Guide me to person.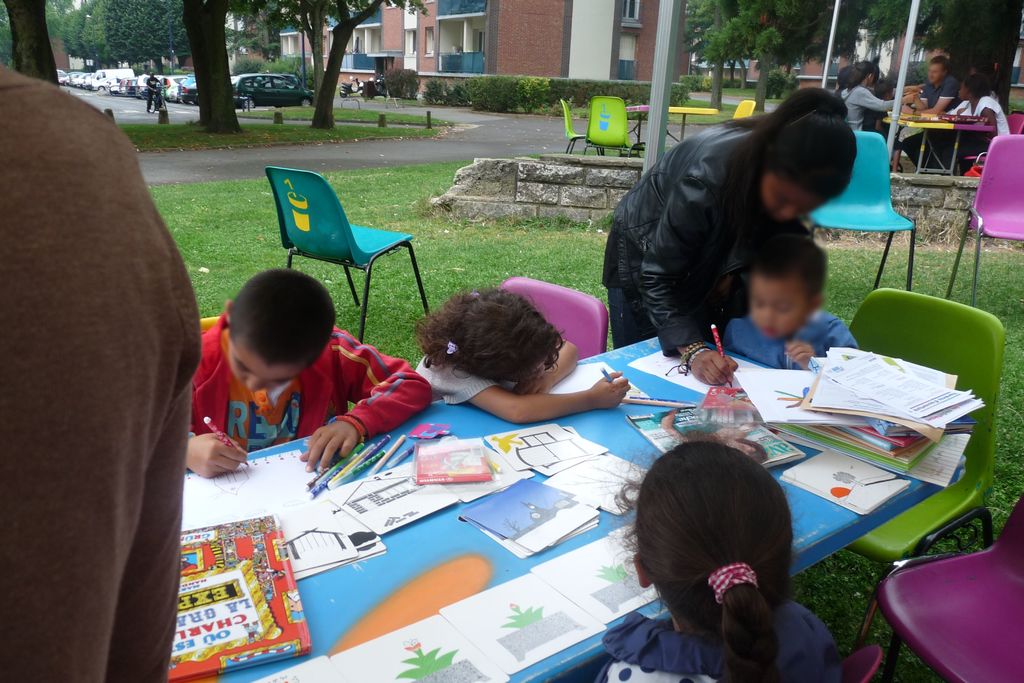
Guidance: x1=143, y1=71, x2=163, y2=115.
